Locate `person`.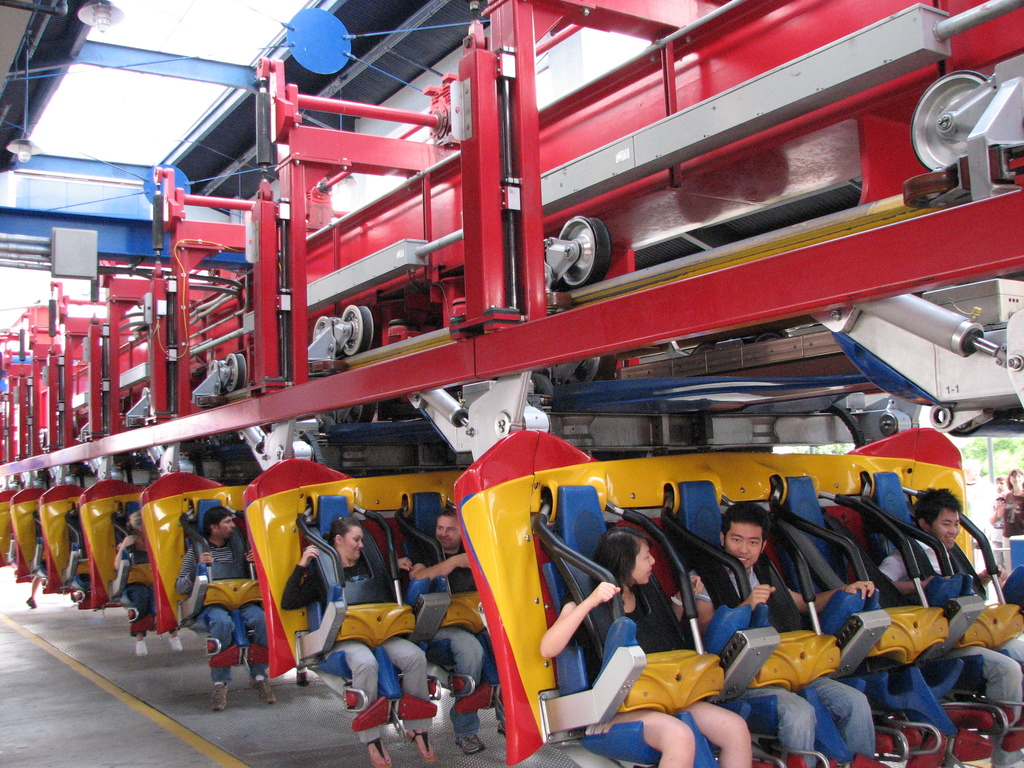
Bounding box: x1=996 y1=469 x2=1023 y2=575.
